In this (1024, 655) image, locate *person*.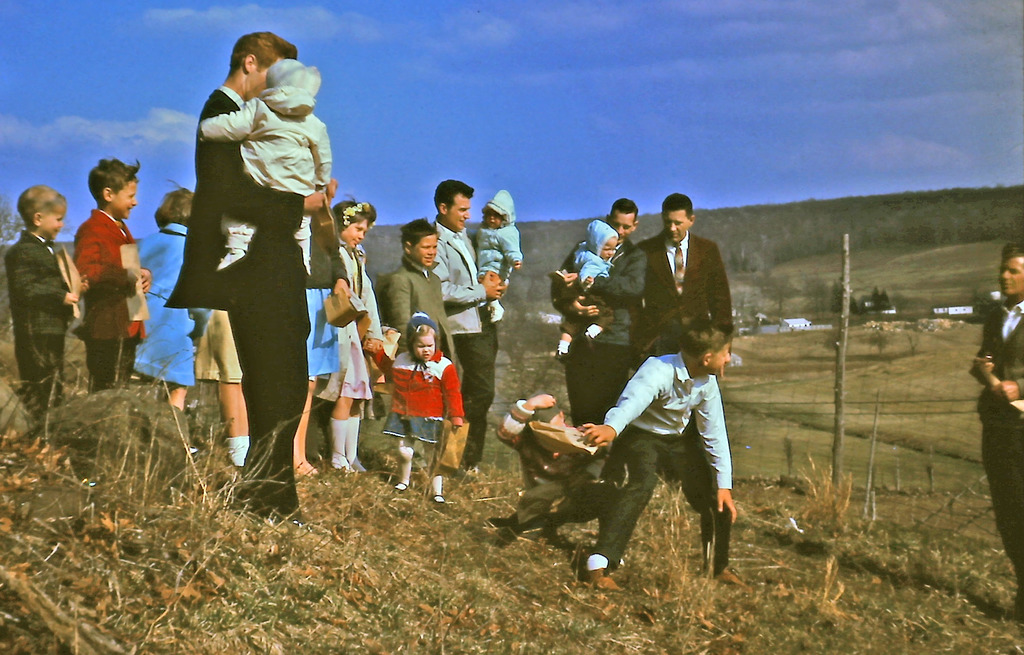
Bounding box: (326, 193, 392, 479).
